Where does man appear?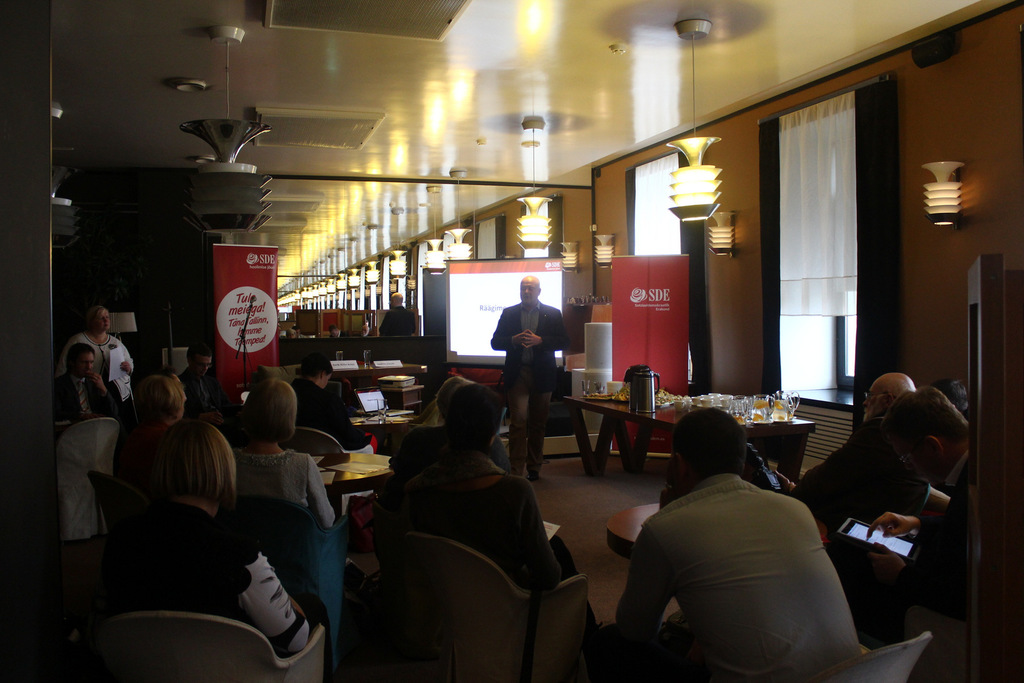
Appears at x1=600, y1=406, x2=877, y2=664.
